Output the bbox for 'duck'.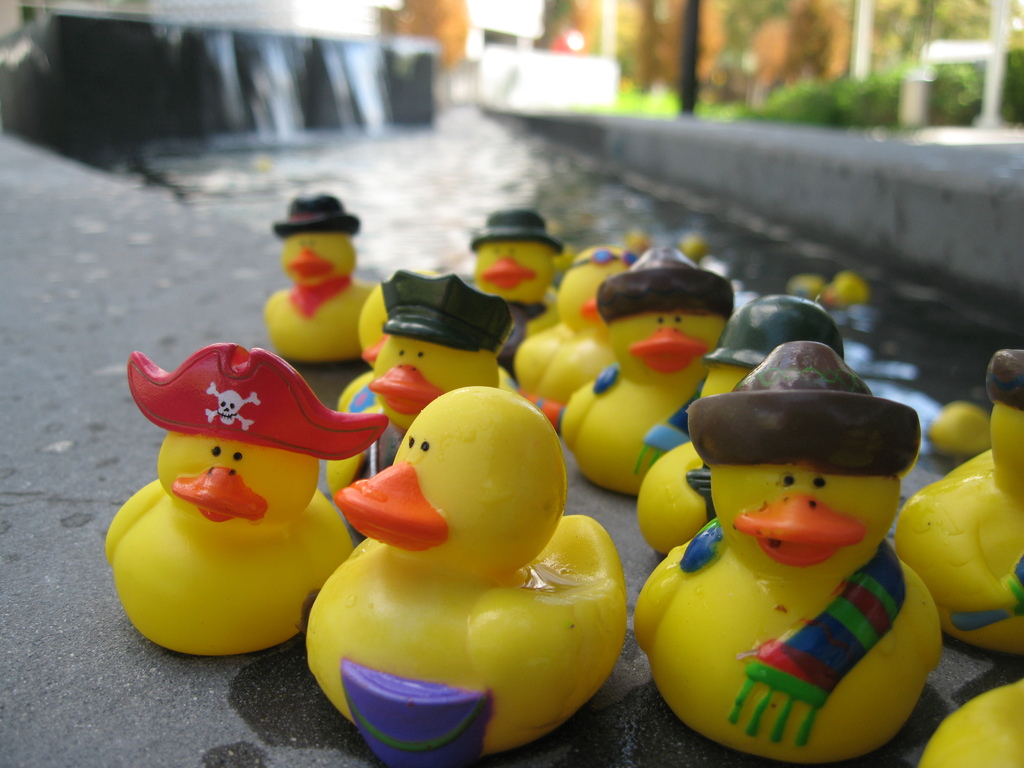
pyautogui.locateOnScreen(635, 289, 880, 554).
